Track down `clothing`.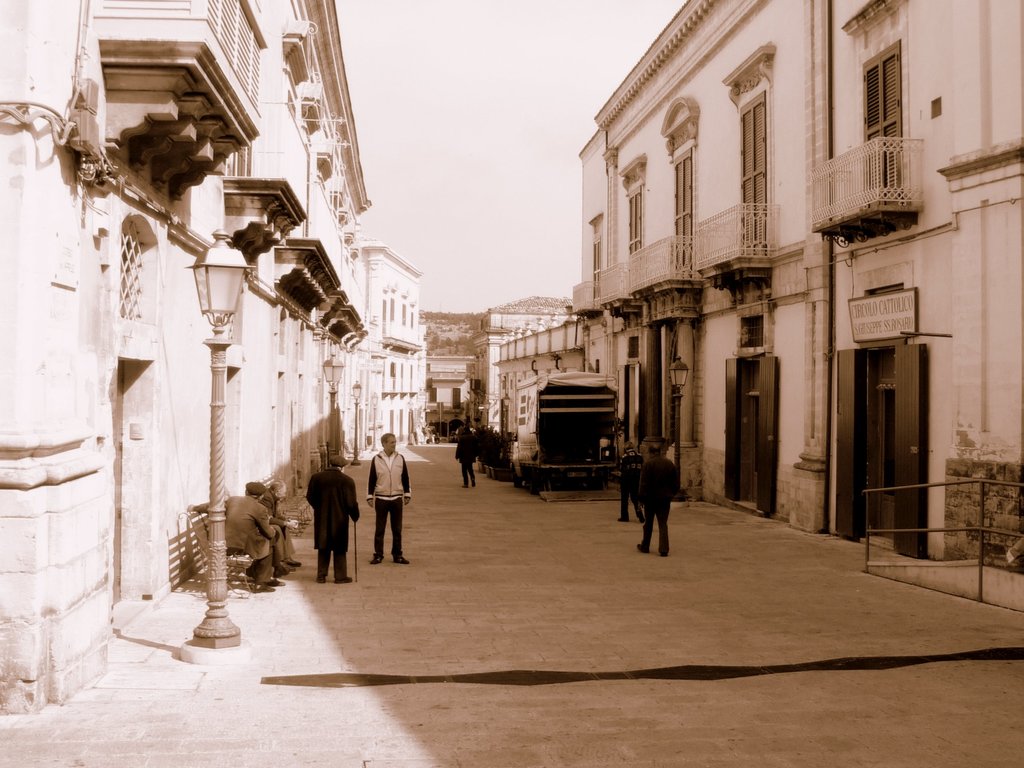
Tracked to box=[642, 454, 676, 550].
